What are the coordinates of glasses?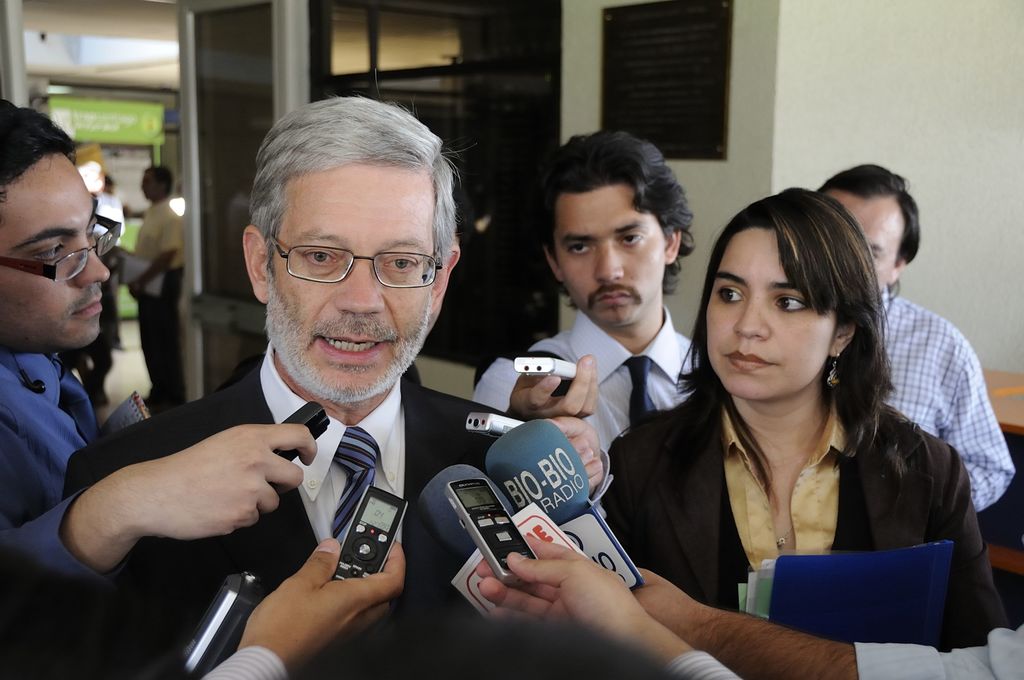
bbox=(273, 227, 439, 290).
